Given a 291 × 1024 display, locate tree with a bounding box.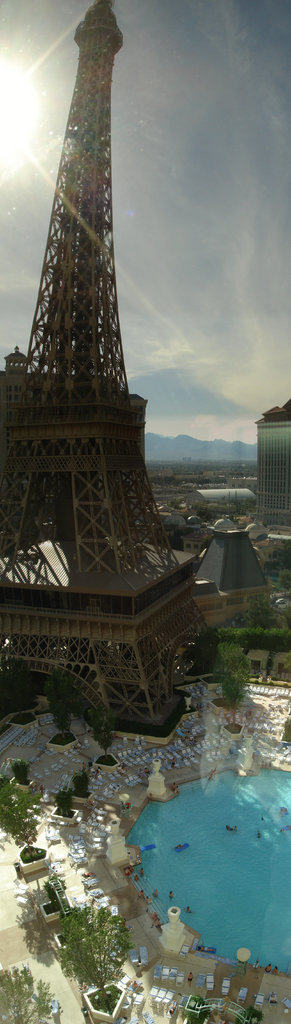
Located: 0,765,56,845.
